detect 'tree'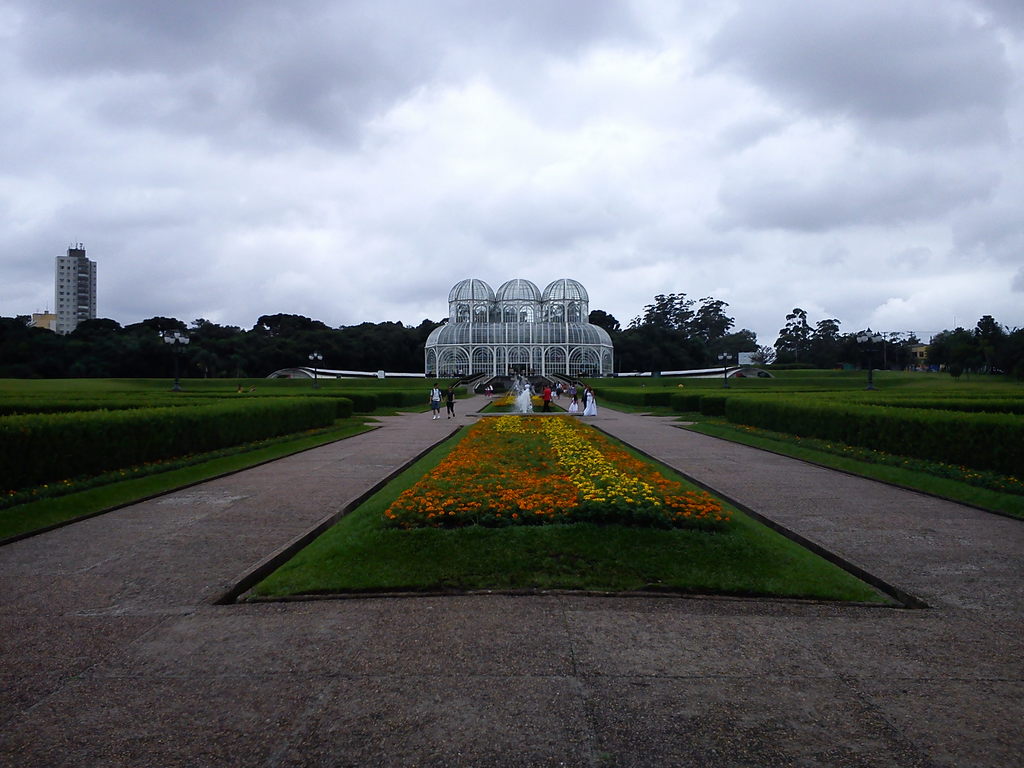
(left=775, top=307, right=1023, bottom=378)
